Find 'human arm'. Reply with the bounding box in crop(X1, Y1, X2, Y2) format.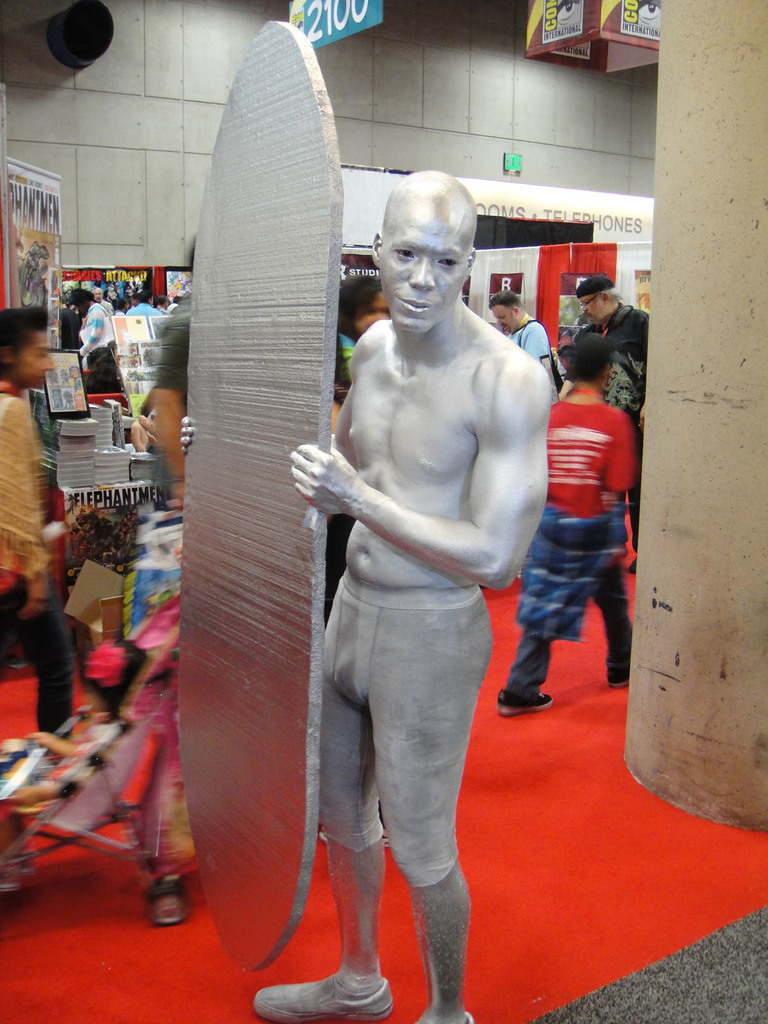
crop(520, 321, 548, 371).
